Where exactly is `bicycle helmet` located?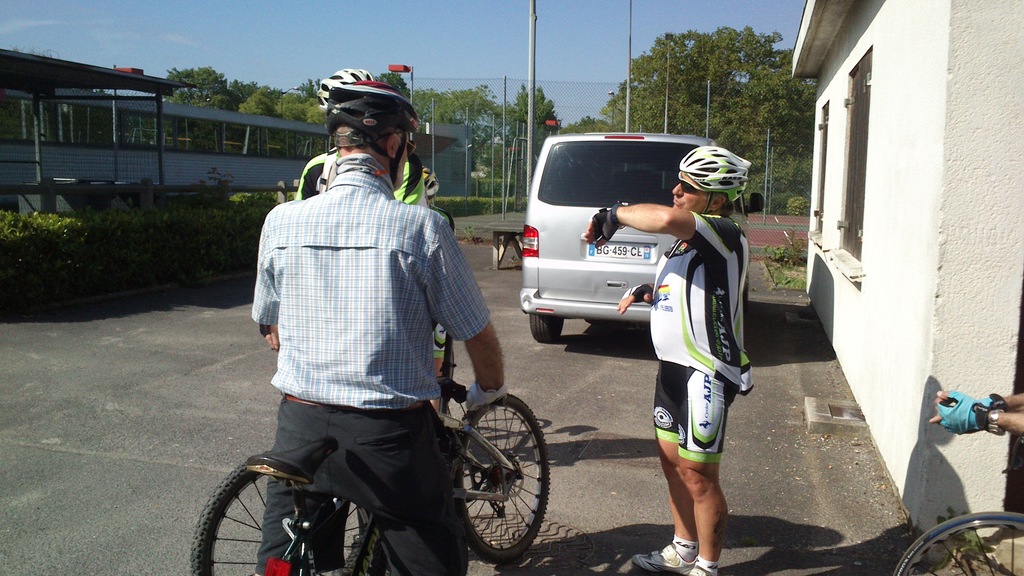
Its bounding box is [left=330, top=77, right=417, bottom=149].
